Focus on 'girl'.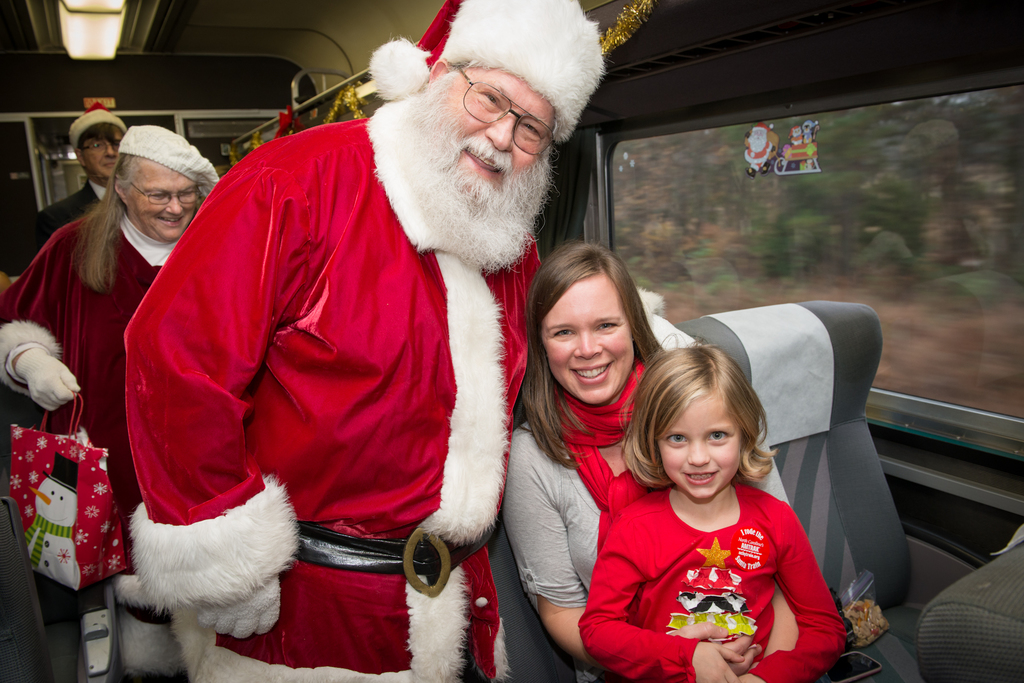
Focused at 576 332 845 682.
